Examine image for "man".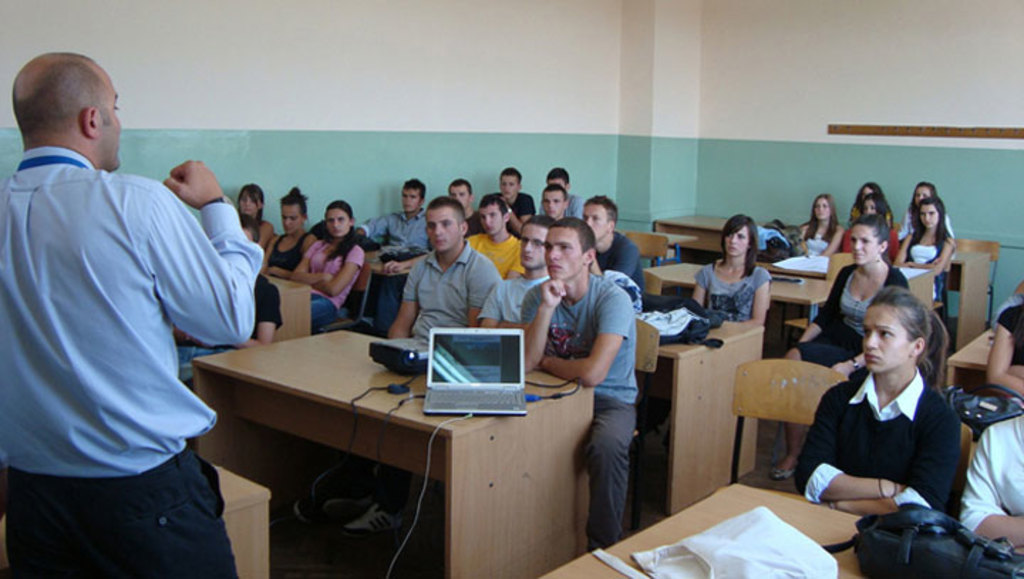
Examination result: <bbox>540, 184, 572, 213</bbox>.
